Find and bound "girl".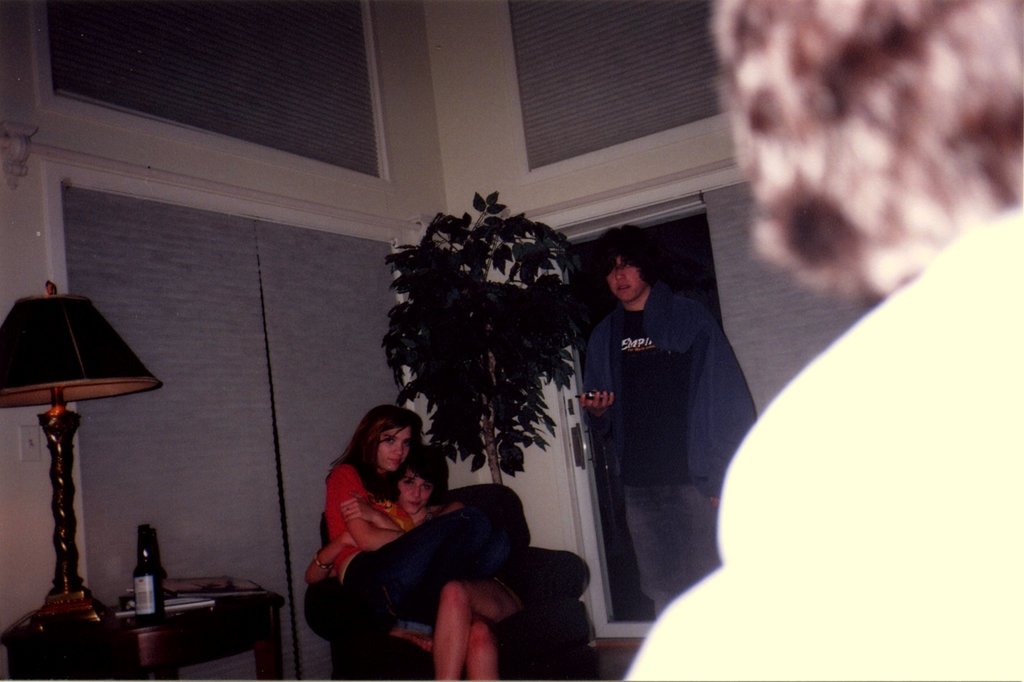
Bound: crop(324, 405, 529, 626).
